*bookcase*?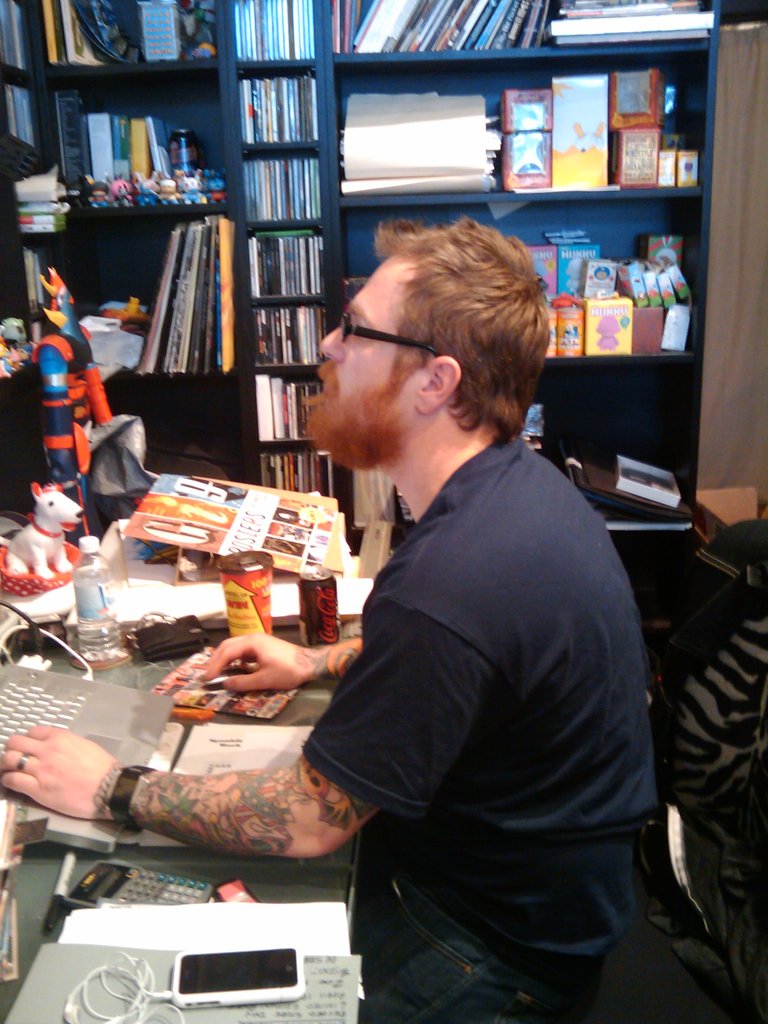
x1=0, y1=0, x2=722, y2=605
